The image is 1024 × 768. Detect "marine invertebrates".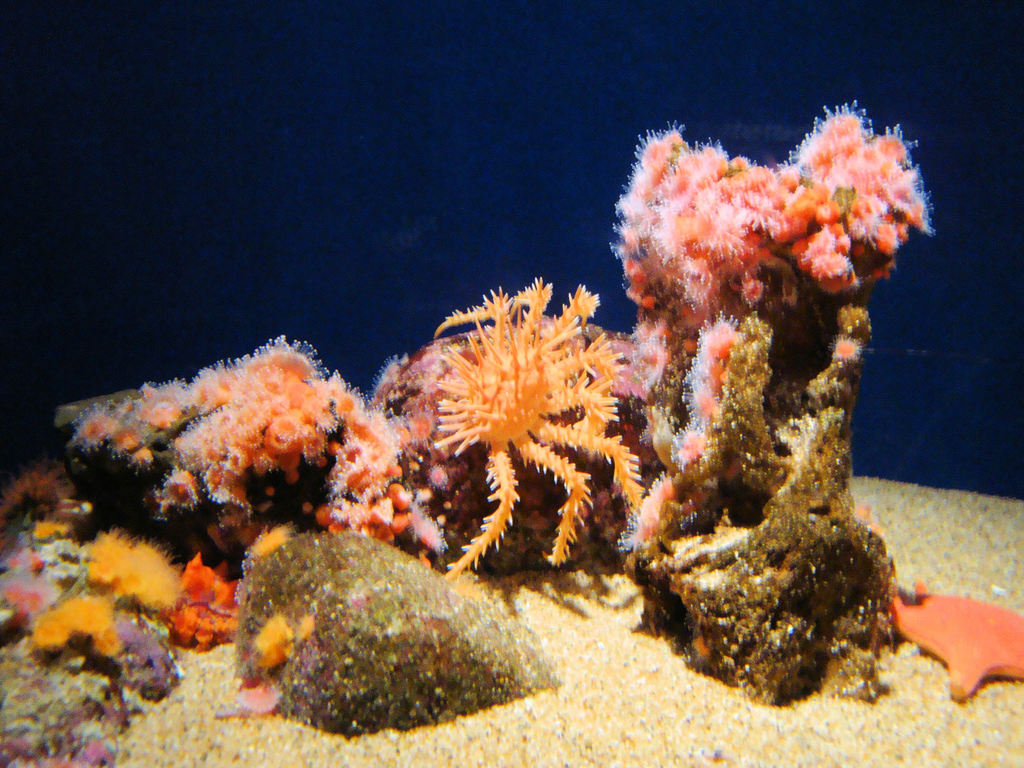
Detection: [159,545,259,657].
